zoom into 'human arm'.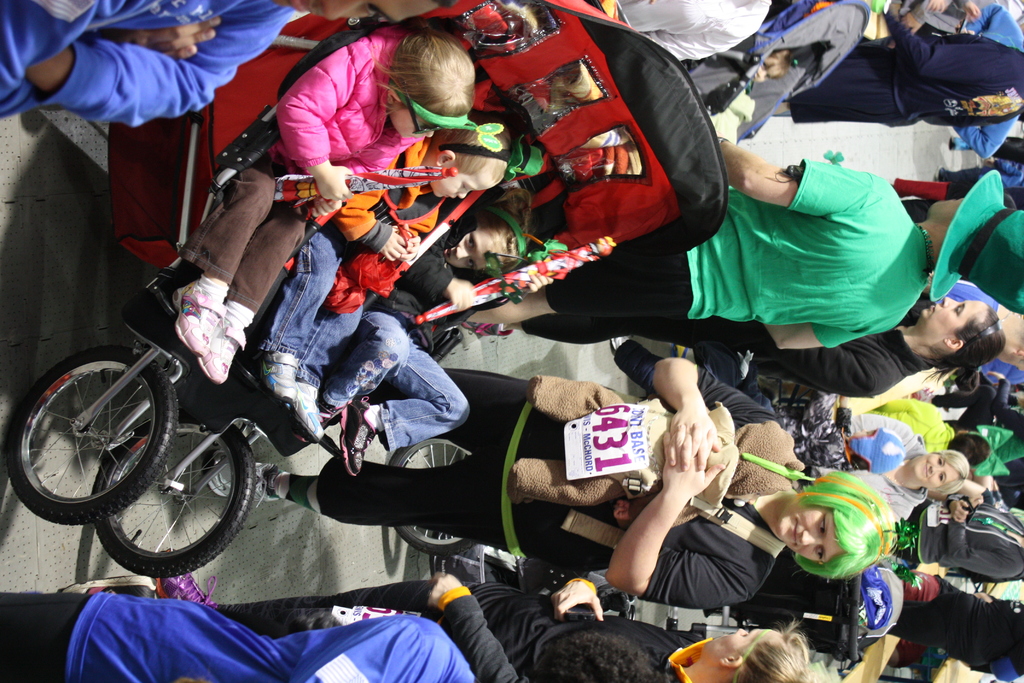
Zoom target: x1=881, y1=509, x2=906, y2=530.
